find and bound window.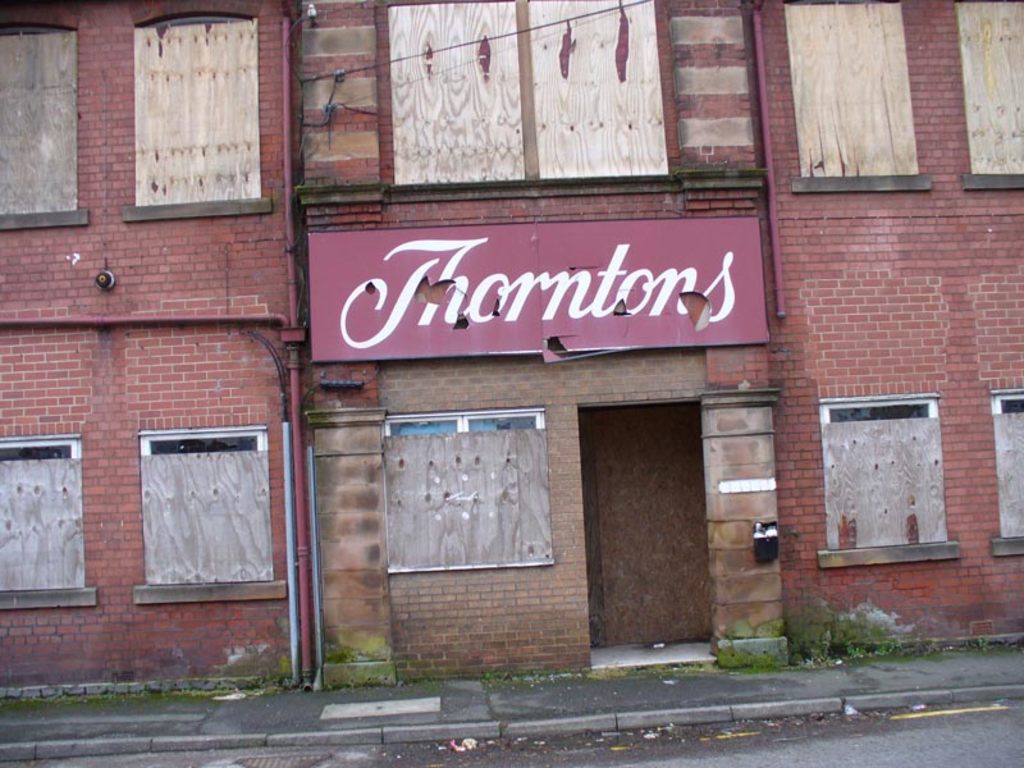
Bound: {"left": 0, "top": 26, "right": 83, "bottom": 234}.
